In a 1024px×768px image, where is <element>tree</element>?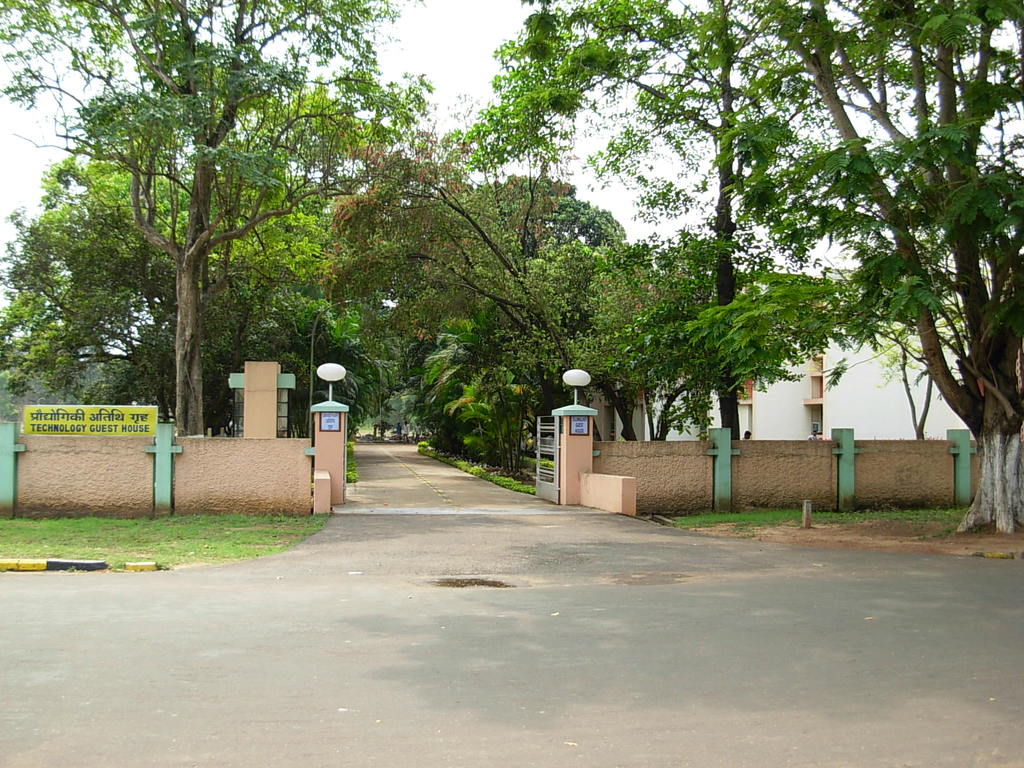
region(684, 97, 1023, 456).
